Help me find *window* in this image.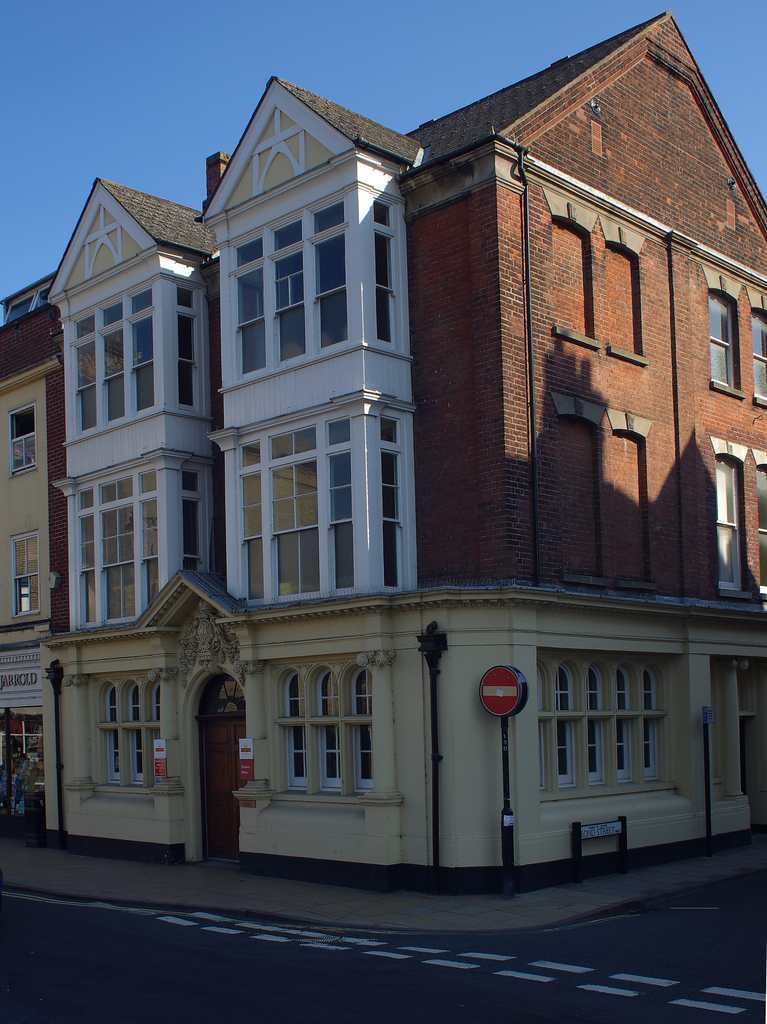
Found it: 244 412 408 600.
